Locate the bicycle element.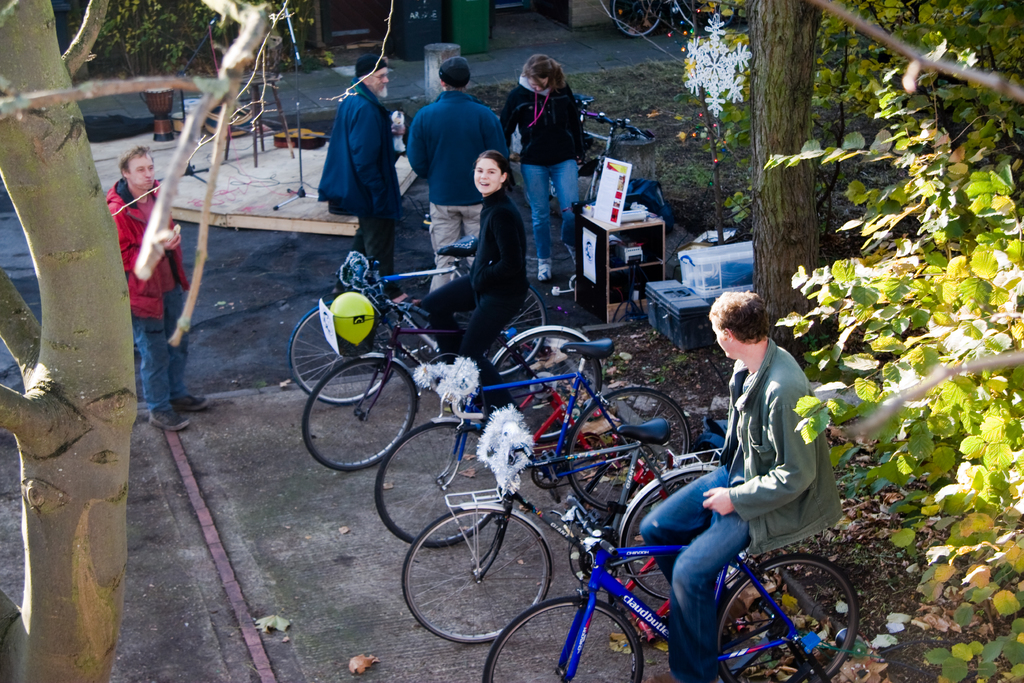
Element bbox: region(286, 231, 548, 407).
